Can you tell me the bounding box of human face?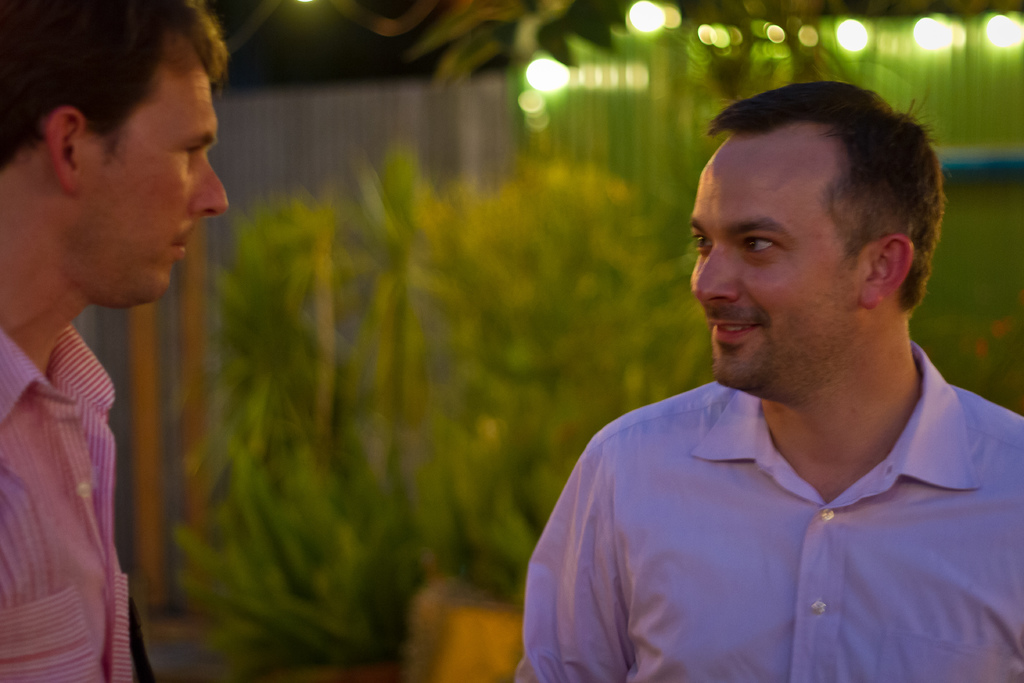
<box>689,136,852,397</box>.
